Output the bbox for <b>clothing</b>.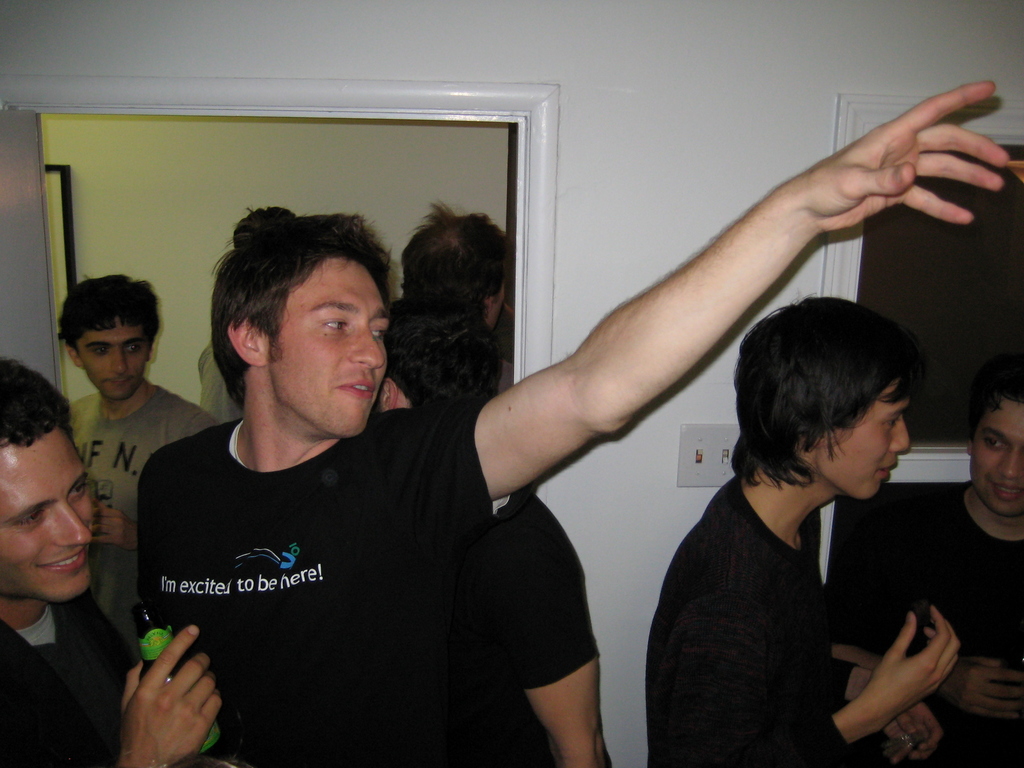
x1=196 y1=343 x2=245 y2=419.
